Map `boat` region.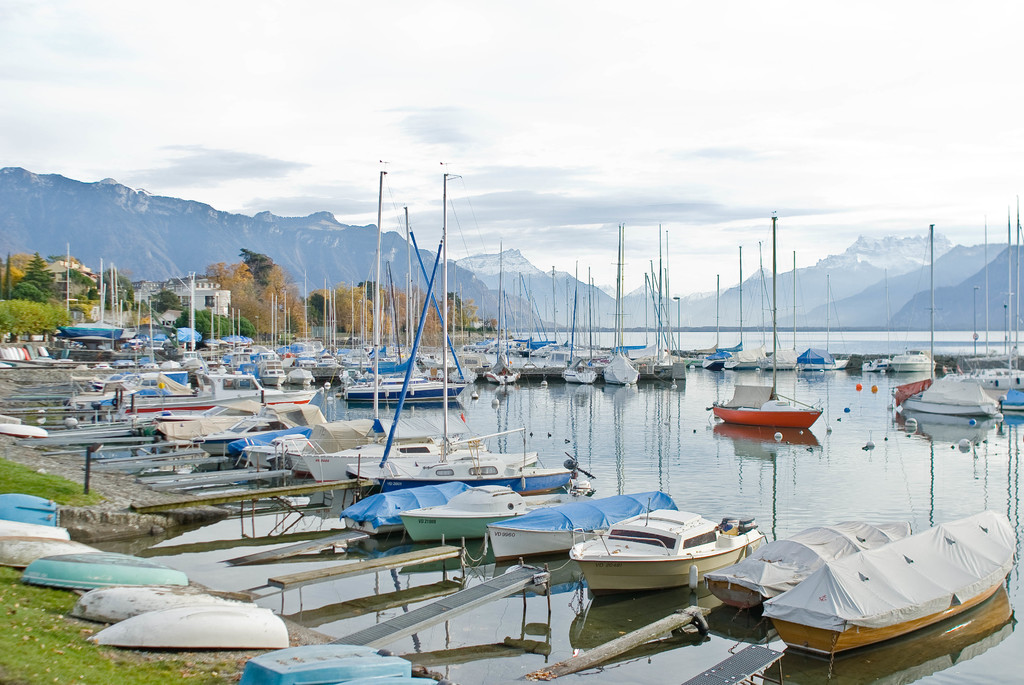
Mapped to x1=883, y1=349, x2=935, y2=378.
